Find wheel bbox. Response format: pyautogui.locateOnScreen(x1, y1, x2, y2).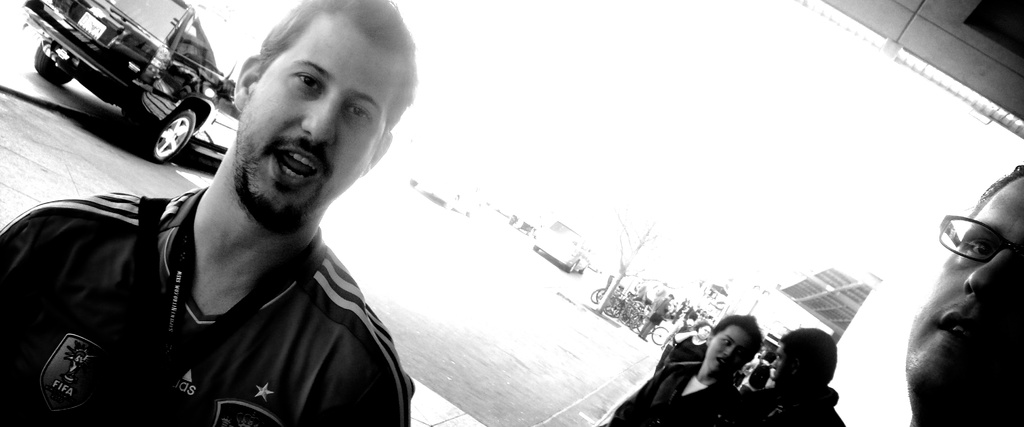
pyautogui.locateOnScreen(140, 104, 196, 163).
